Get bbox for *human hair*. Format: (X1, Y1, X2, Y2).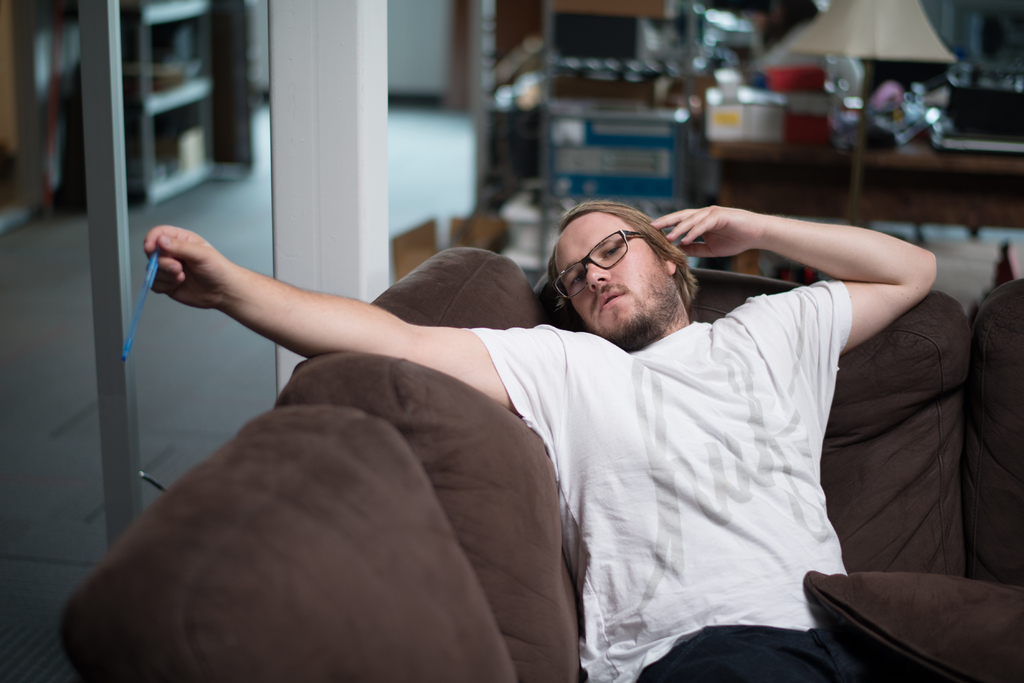
(541, 200, 696, 284).
